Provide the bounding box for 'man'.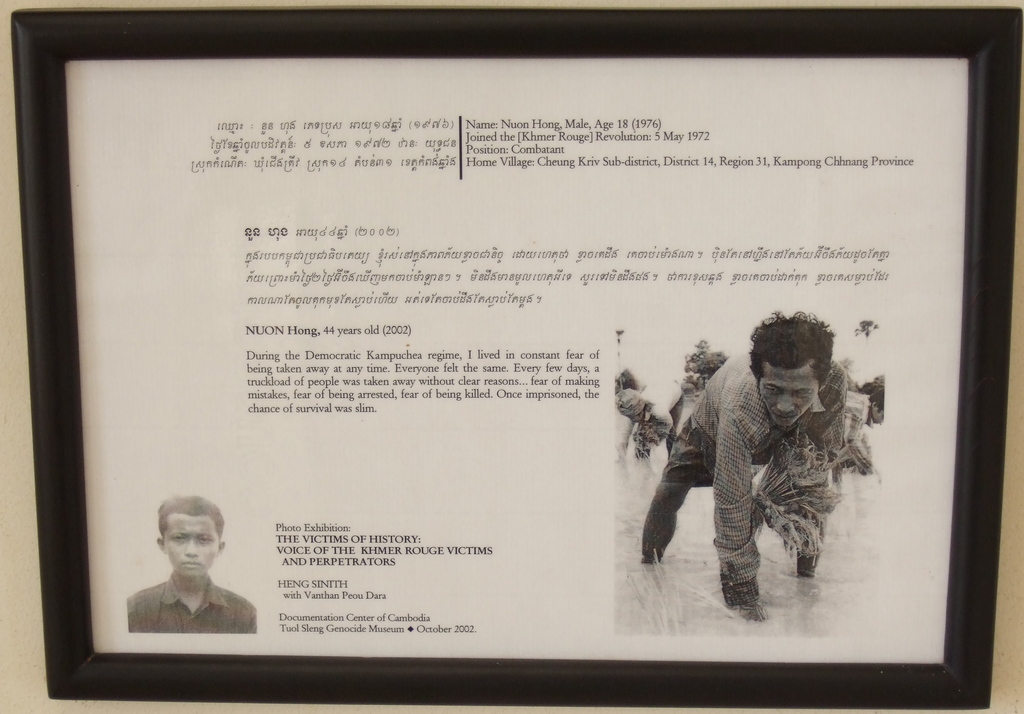
(646, 292, 902, 628).
